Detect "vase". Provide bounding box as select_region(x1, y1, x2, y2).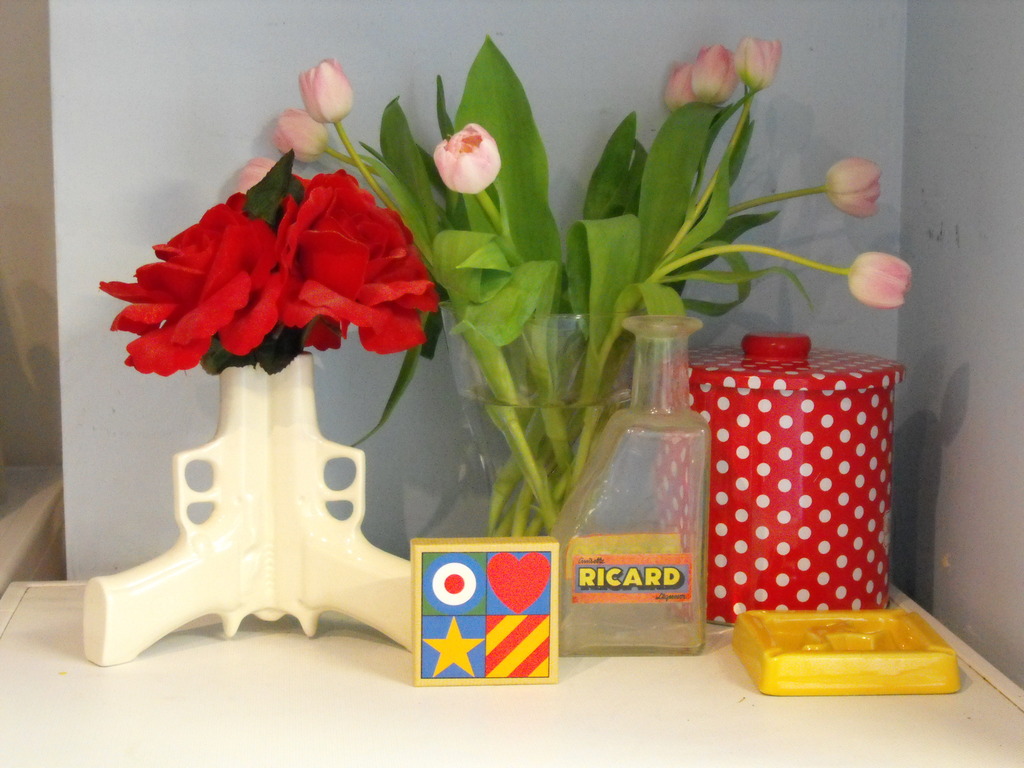
select_region(429, 296, 649, 537).
